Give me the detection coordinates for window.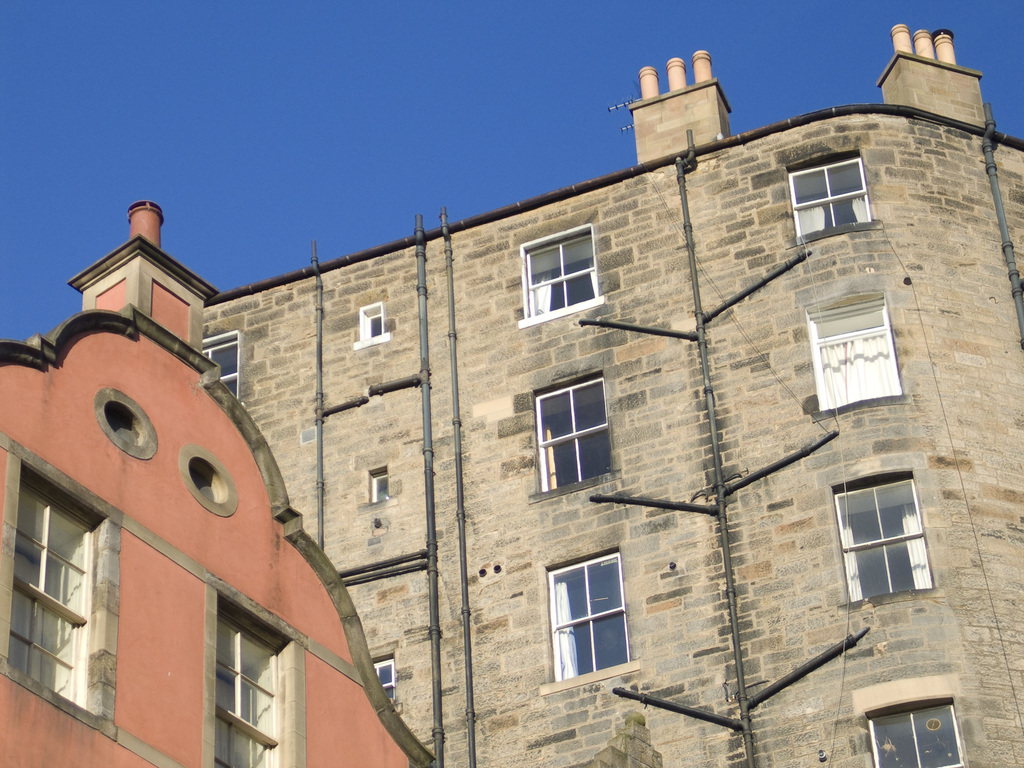
box(511, 223, 617, 327).
